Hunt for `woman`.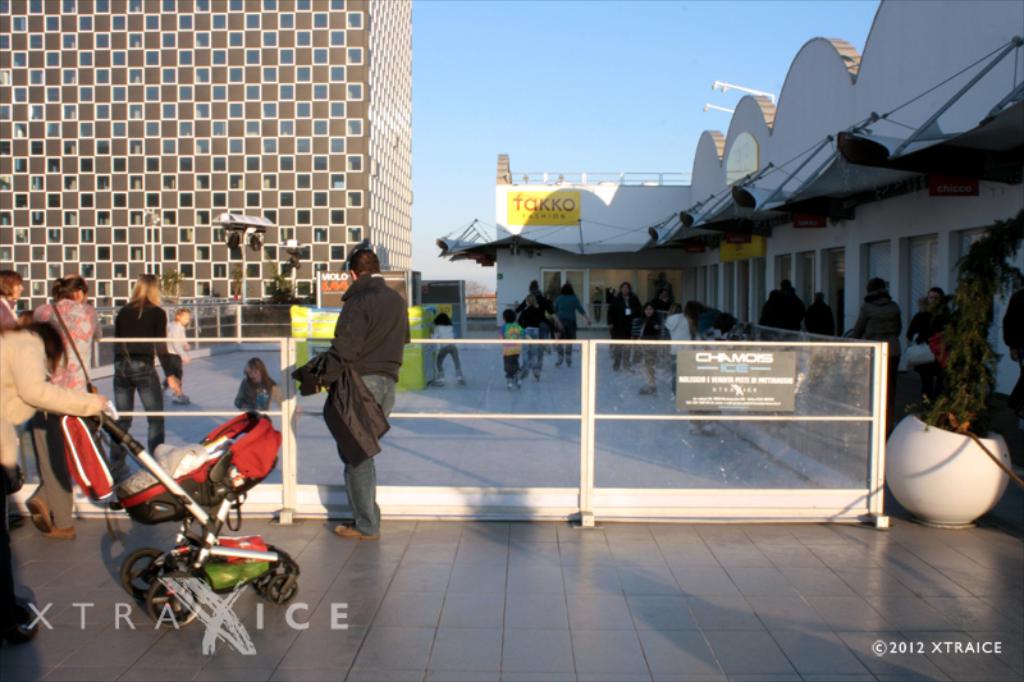
Hunted down at l=27, t=273, r=100, b=493.
